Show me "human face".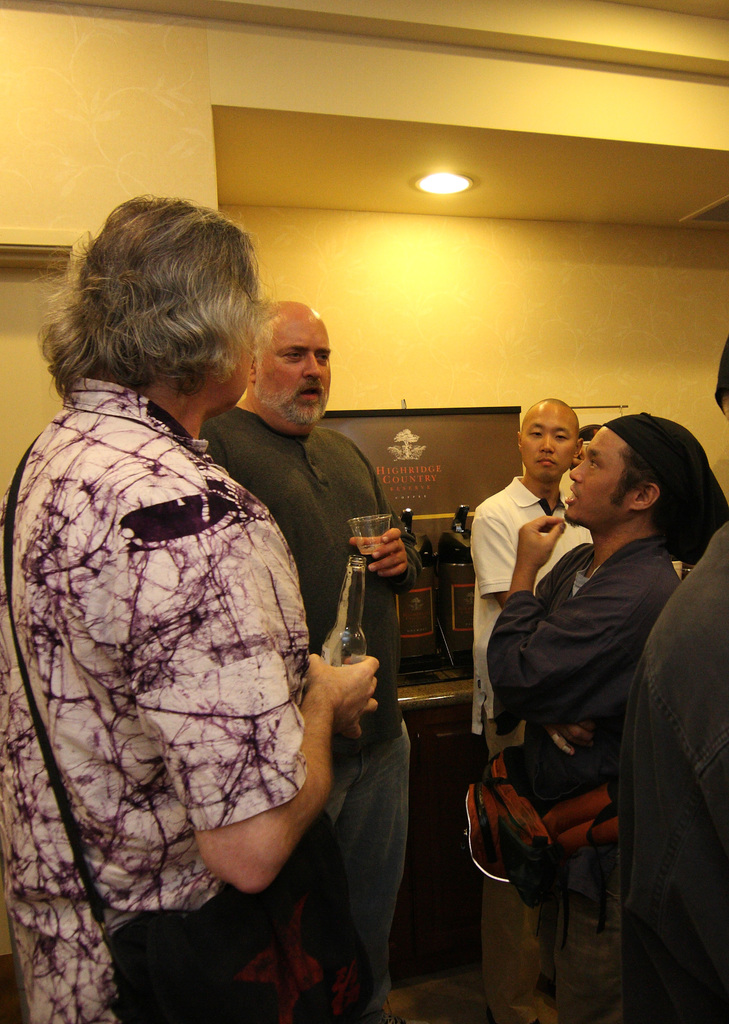
"human face" is here: detection(255, 308, 332, 428).
